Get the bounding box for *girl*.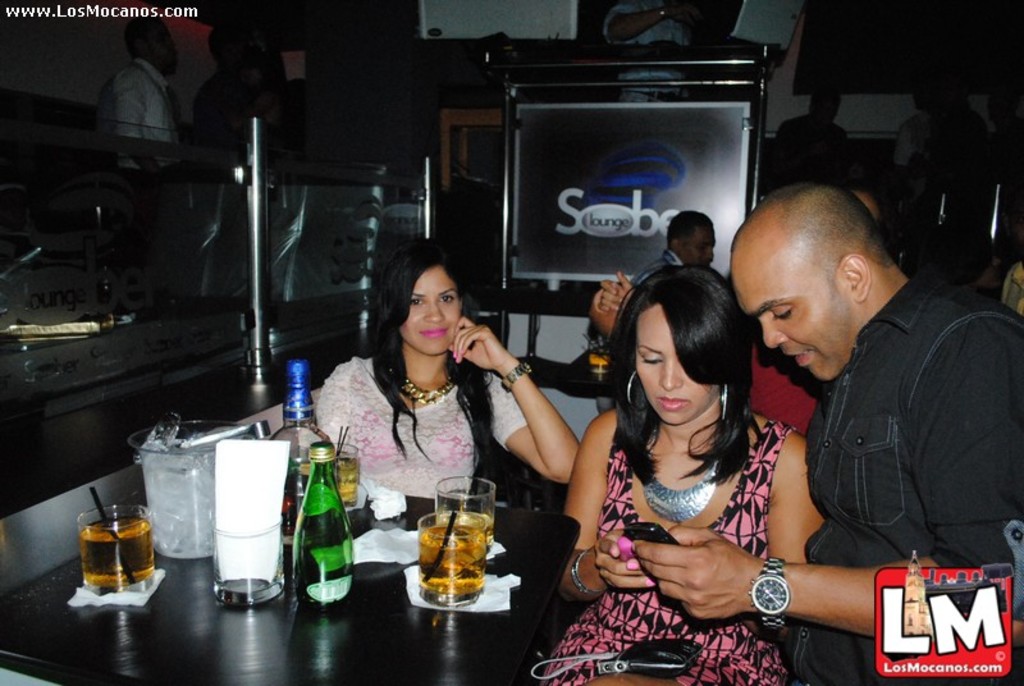
left=529, top=257, right=828, bottom=685.
